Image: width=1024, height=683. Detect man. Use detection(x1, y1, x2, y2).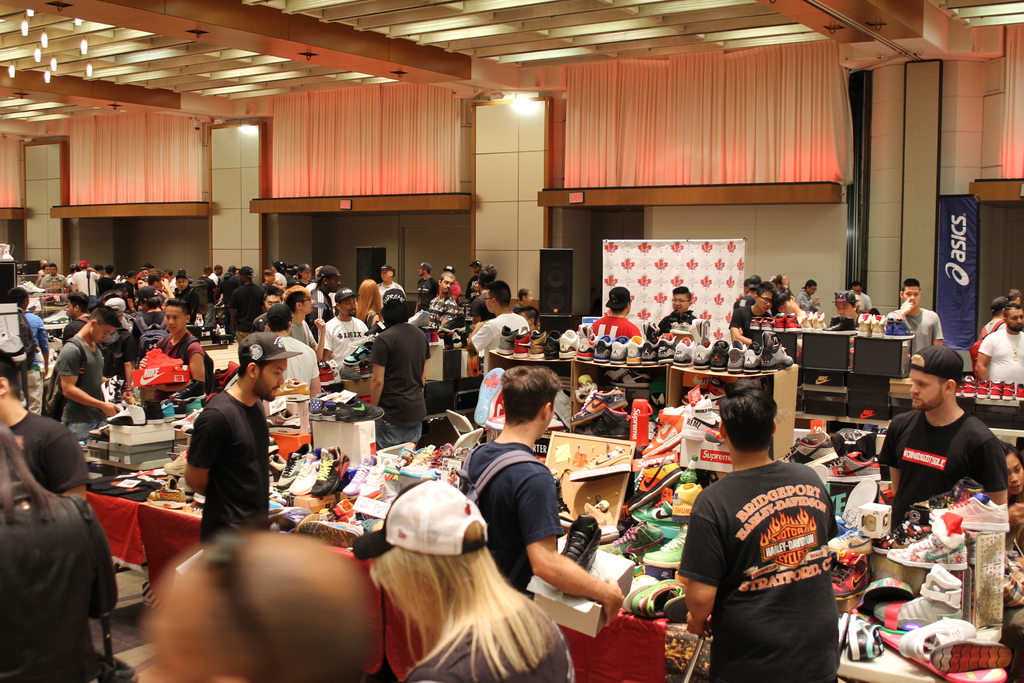
detection(852, 281, 871, 311).
